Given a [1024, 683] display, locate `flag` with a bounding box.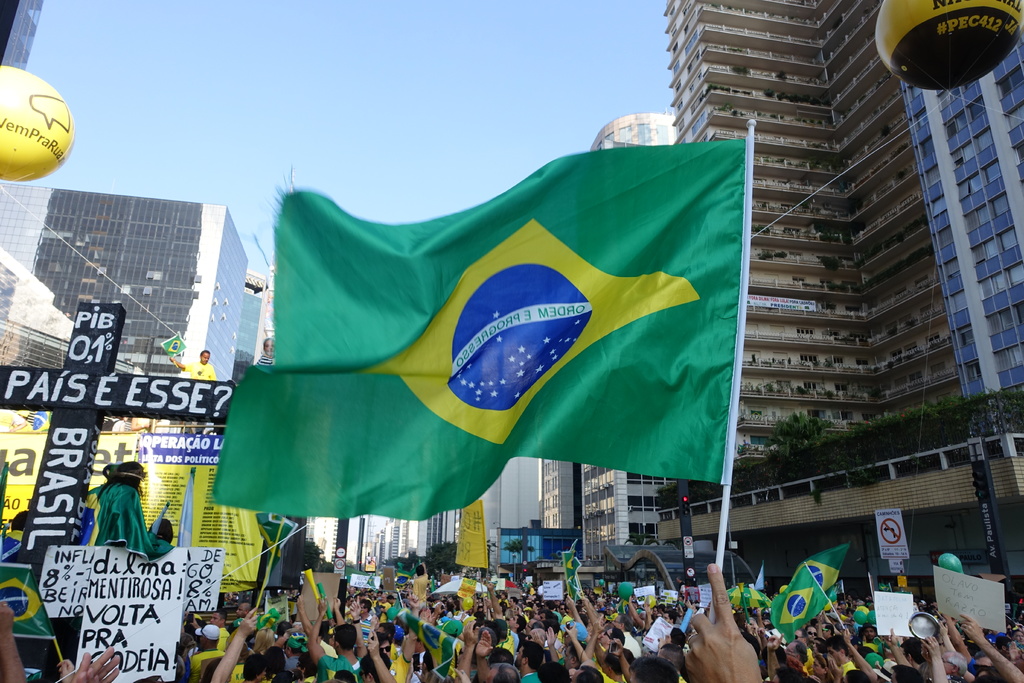
Located: BBox(796, 541, 848, 600).
